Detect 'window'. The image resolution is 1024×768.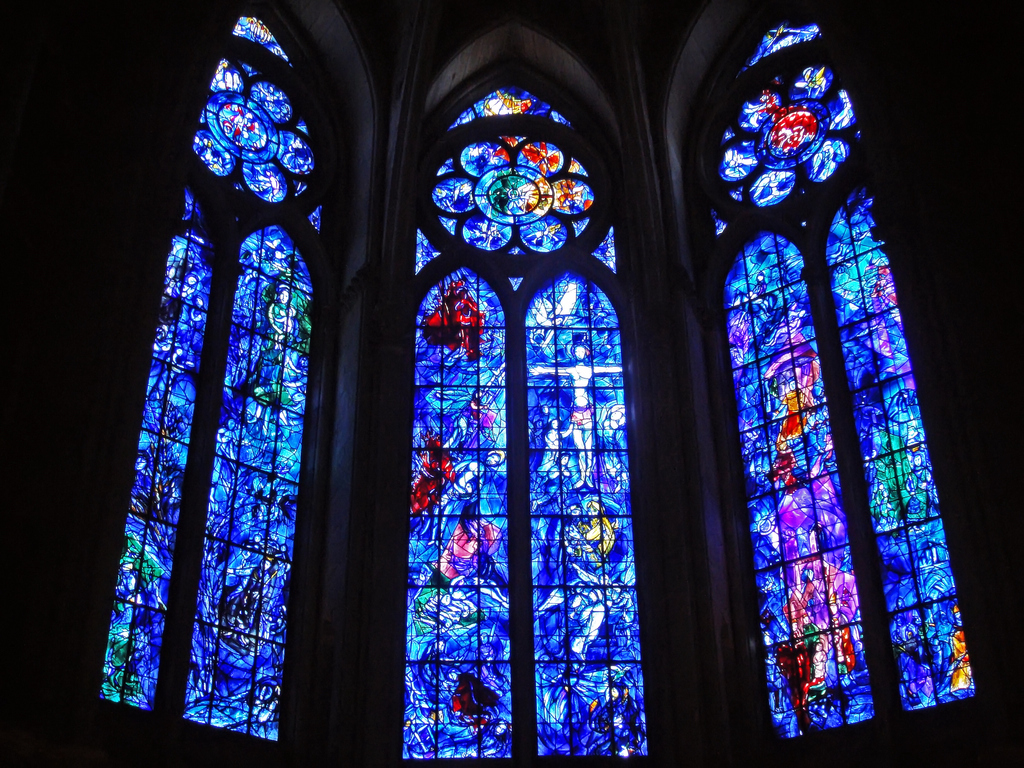
[86, 16, 326, 743].
